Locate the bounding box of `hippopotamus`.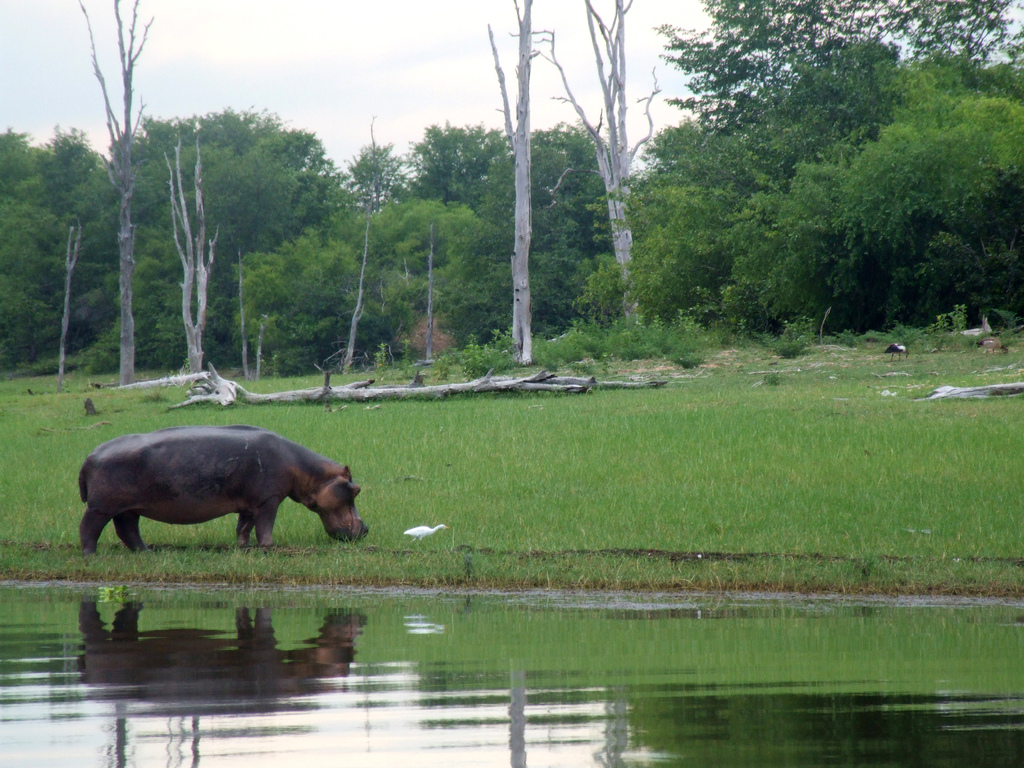
Bounding box: 74:424:370:553.
